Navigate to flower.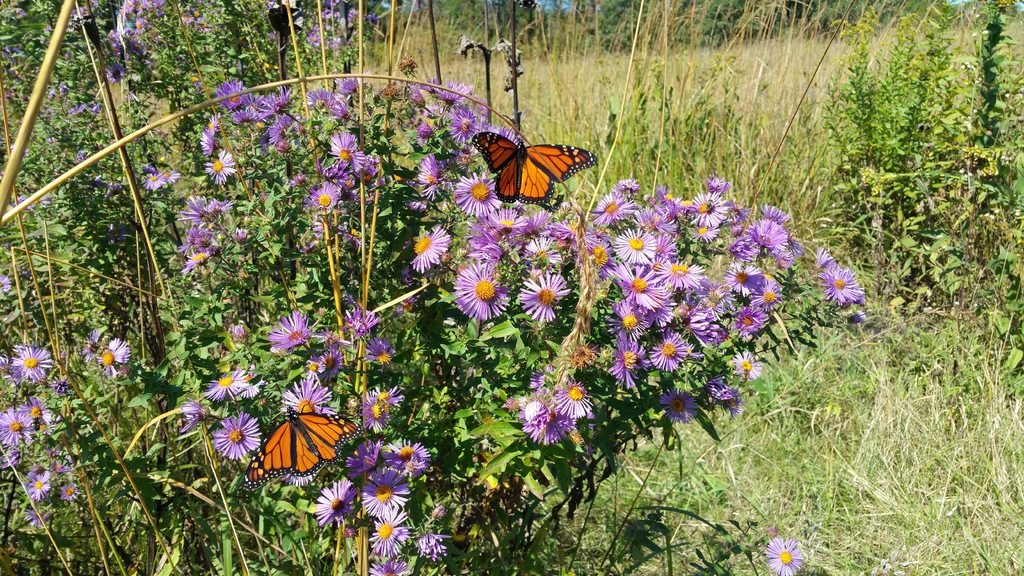
Navigation target: 346/306/372/331.
